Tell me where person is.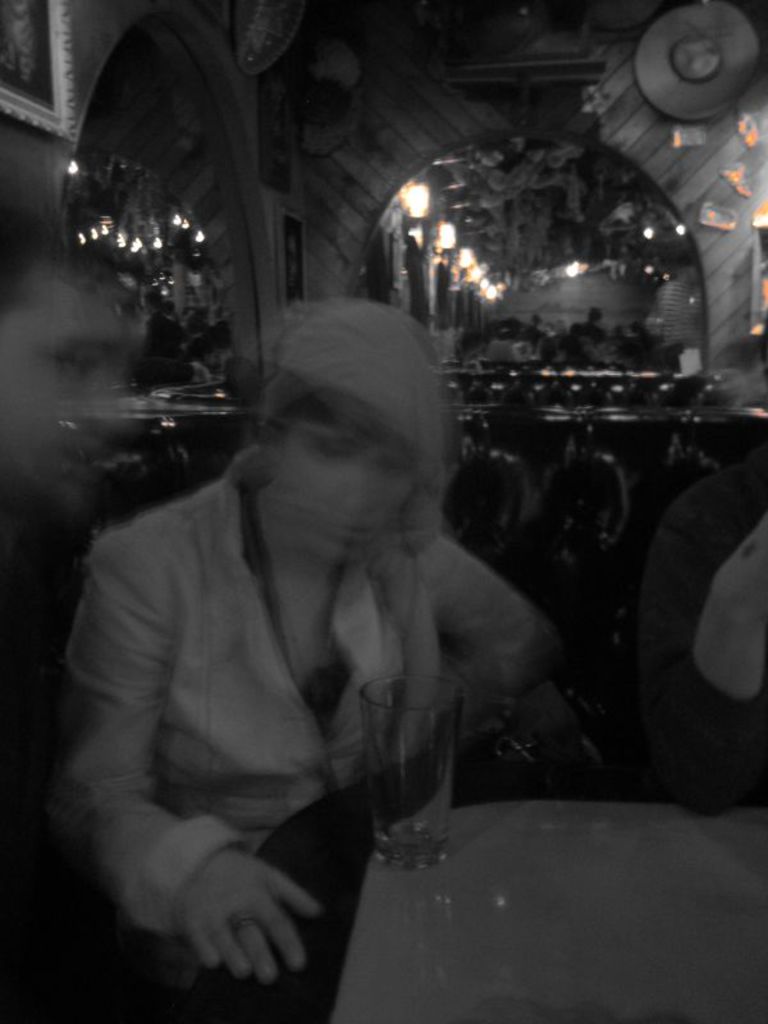
person is at (70,298,557,973).
